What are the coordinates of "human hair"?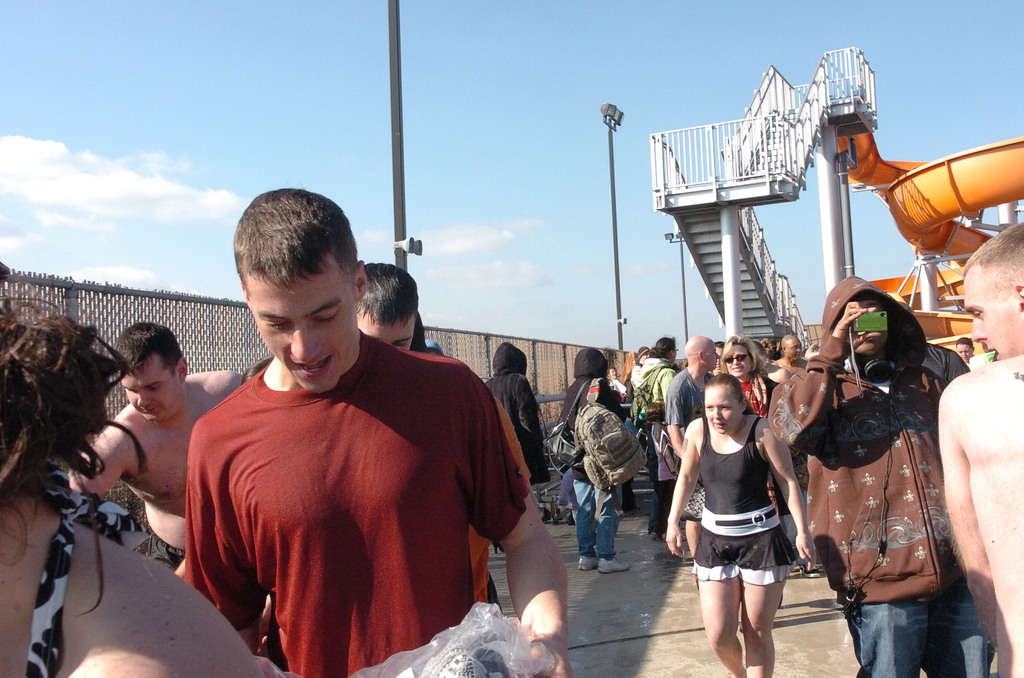
x1=356 y1=262 x2=417 y2=328.
